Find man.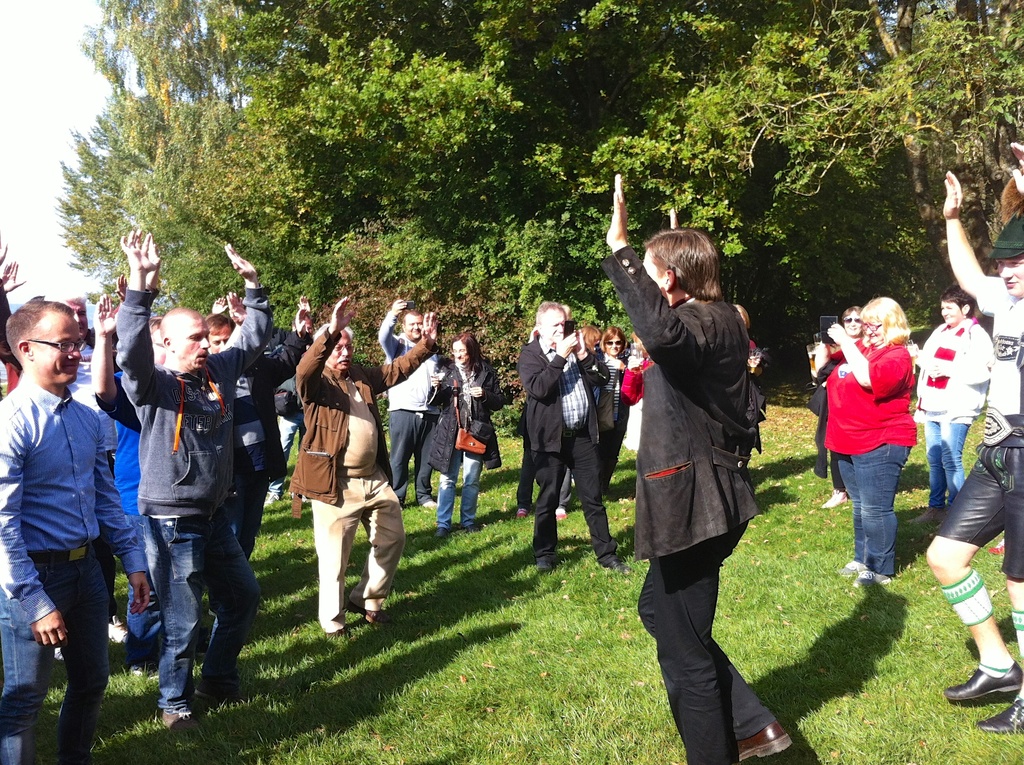
detection(0, 229, 147, 449).
